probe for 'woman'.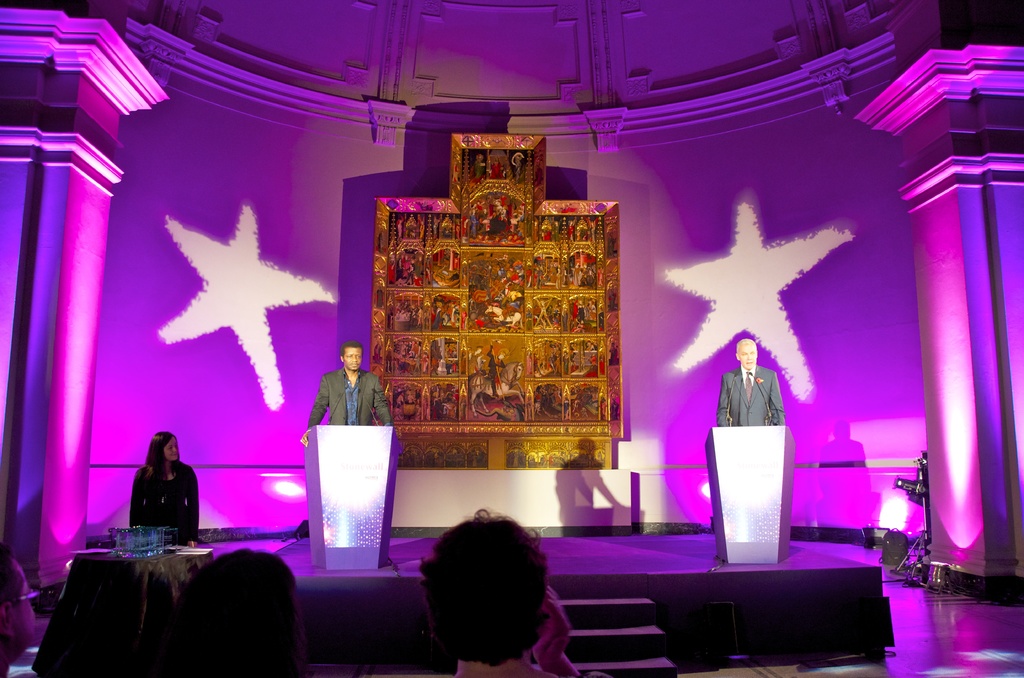
Probe result: pyautogui.locateOnScreen(141, 553, 314, 677).
